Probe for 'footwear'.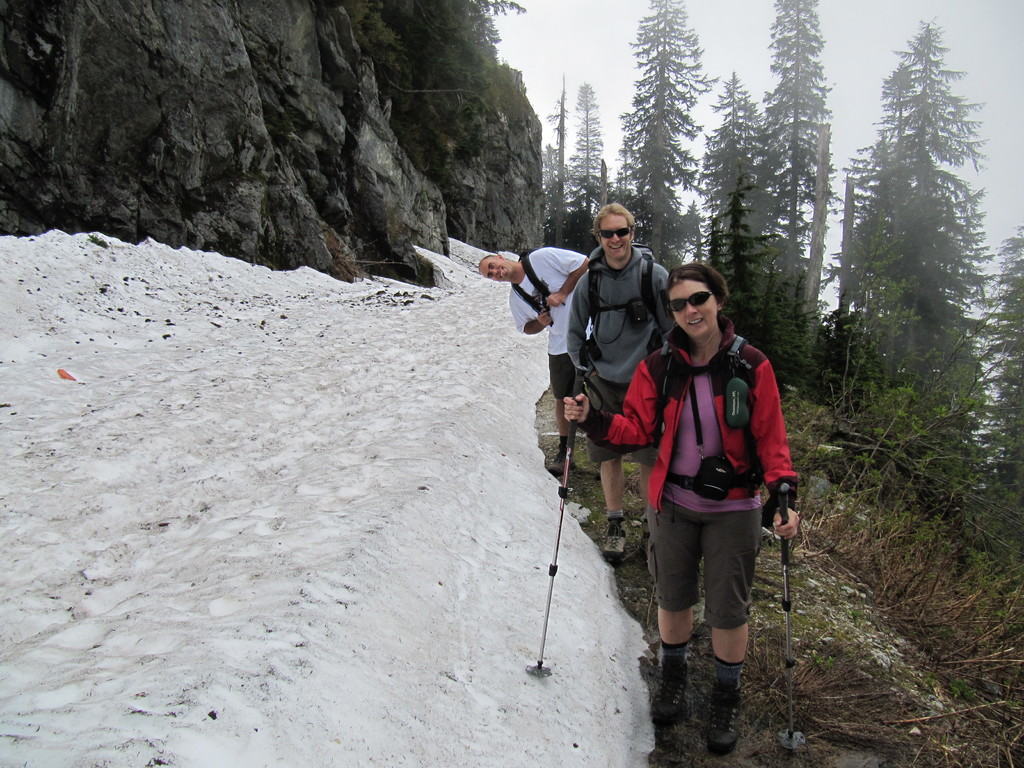
Probe result: [644, 669, 689, 729].
